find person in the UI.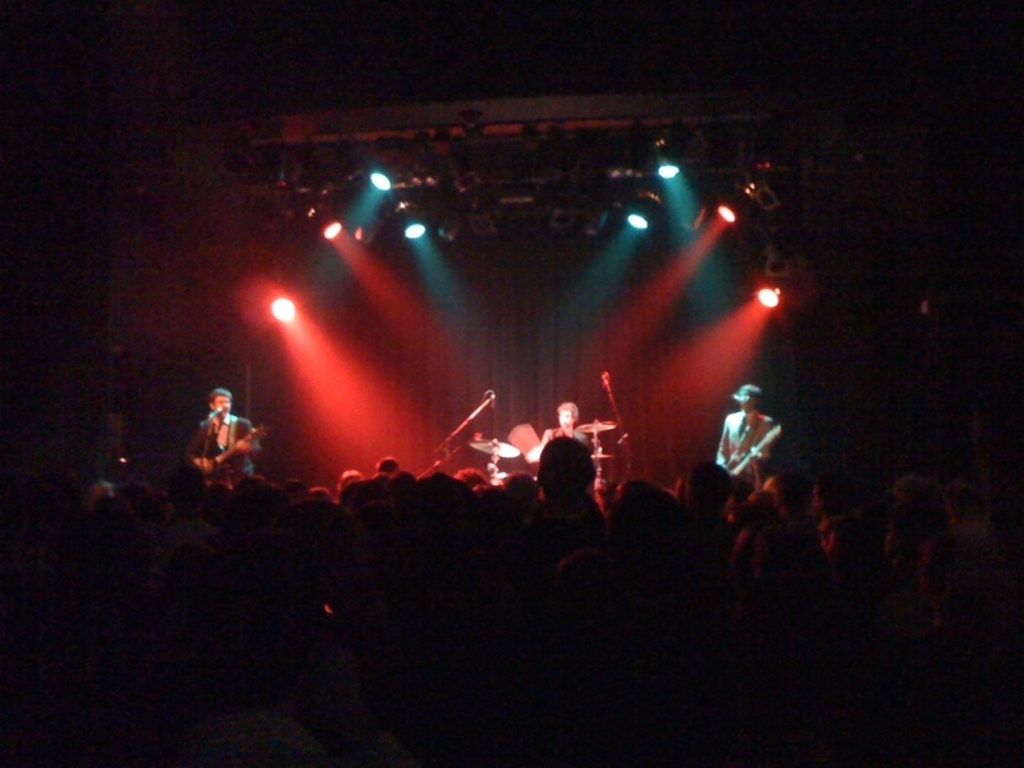
UI element at (183,370,244,509).
